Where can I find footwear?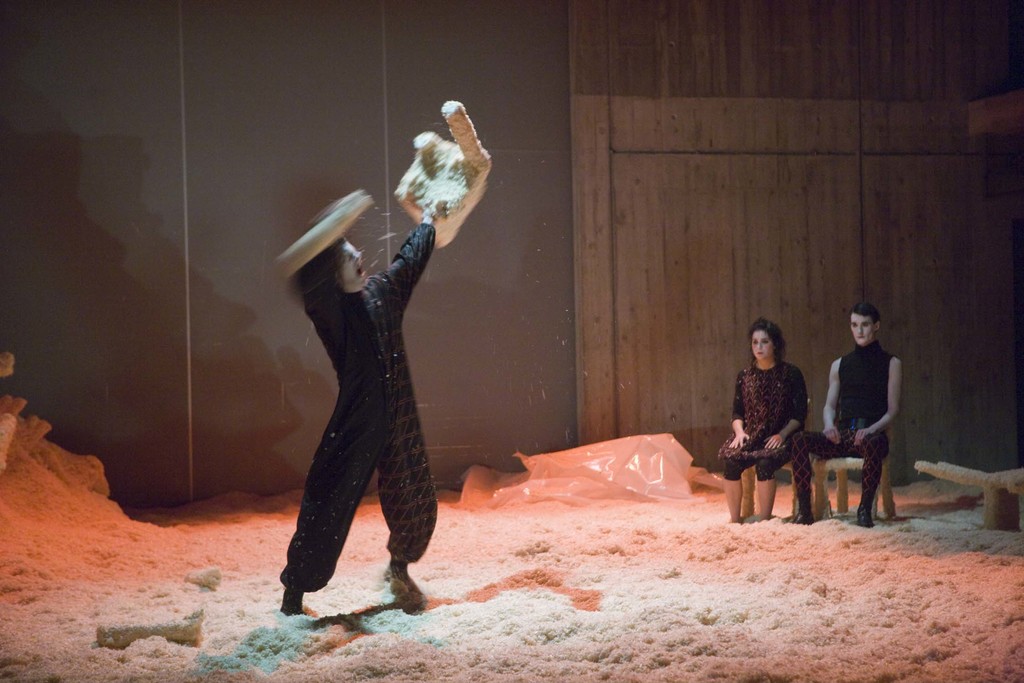
You can find it at locate(388, 564, 426, 616).
